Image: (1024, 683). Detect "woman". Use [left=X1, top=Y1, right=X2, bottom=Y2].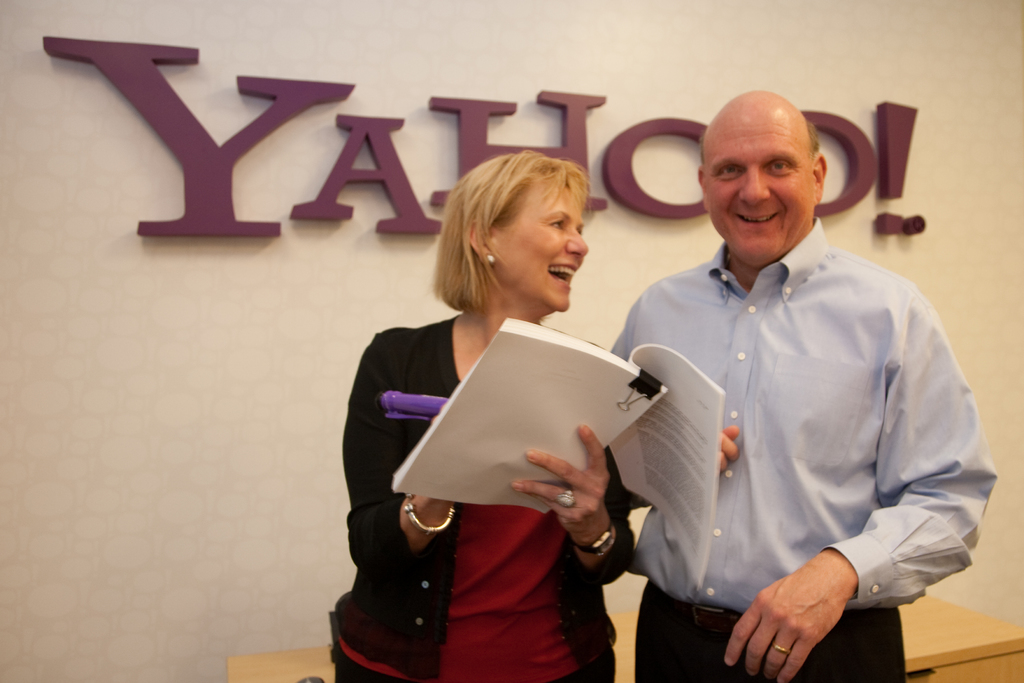
[left=339, top=160, right=655, bottom=672].
